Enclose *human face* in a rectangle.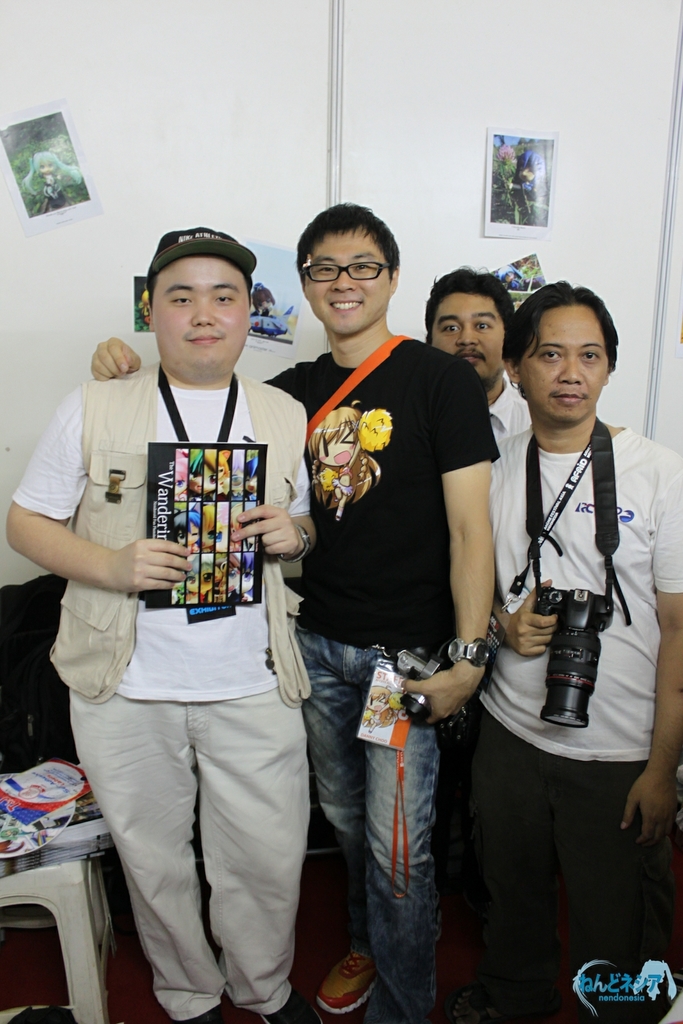
left=519, top=300, right=615, bottom=426.
